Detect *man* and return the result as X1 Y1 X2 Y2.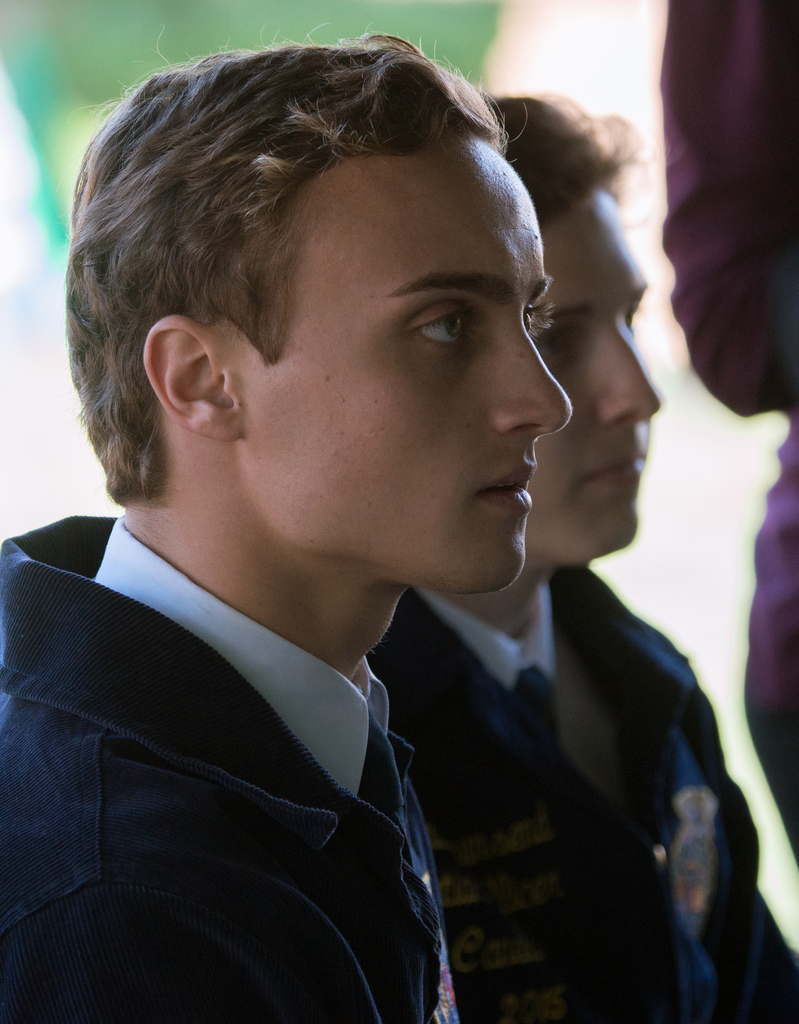
0 71 760 1009.
